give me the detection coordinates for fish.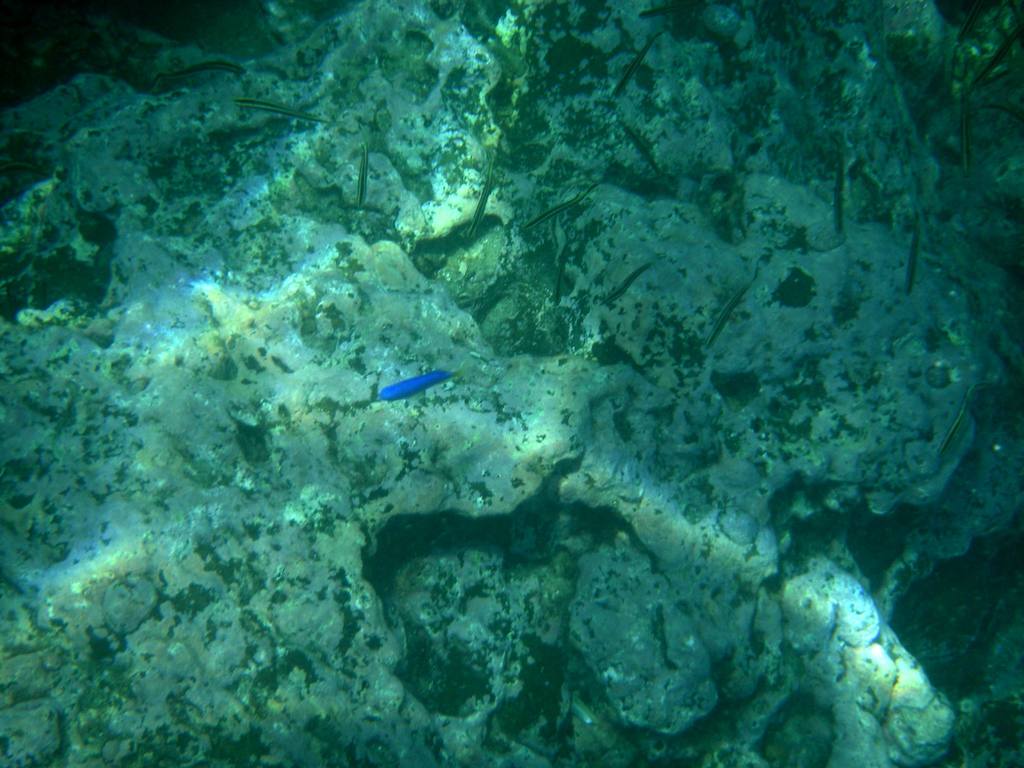
x1=605, y1=268, x2=653, y2=304.
